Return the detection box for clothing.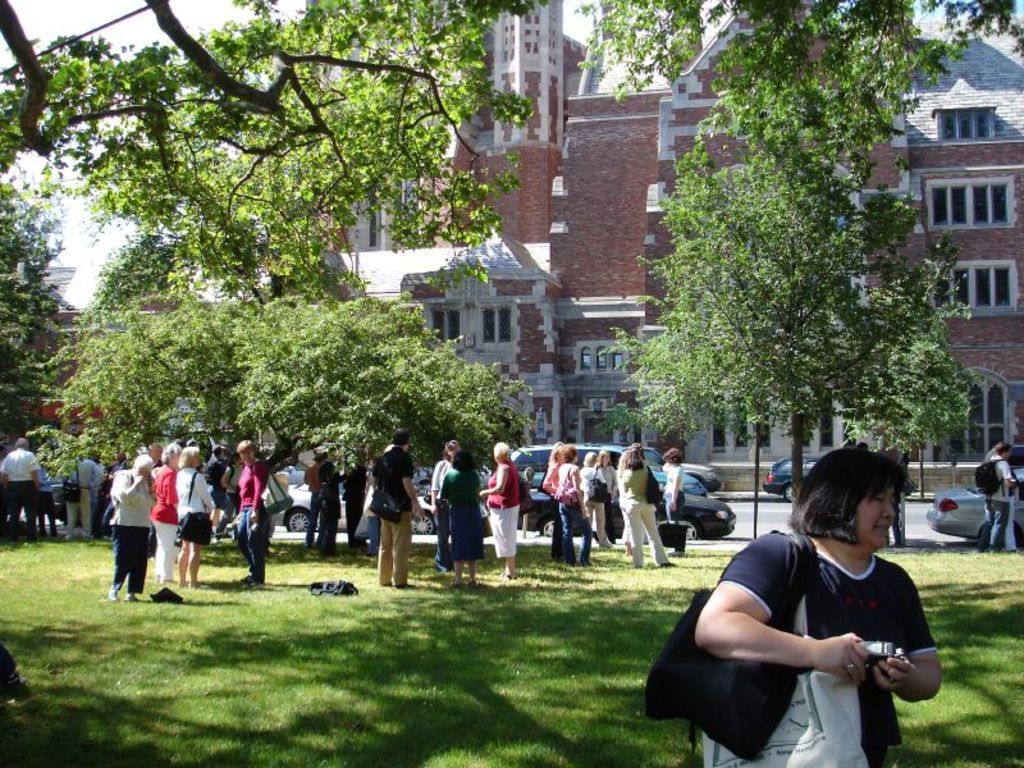
crop(301, 456, 323, 547).
